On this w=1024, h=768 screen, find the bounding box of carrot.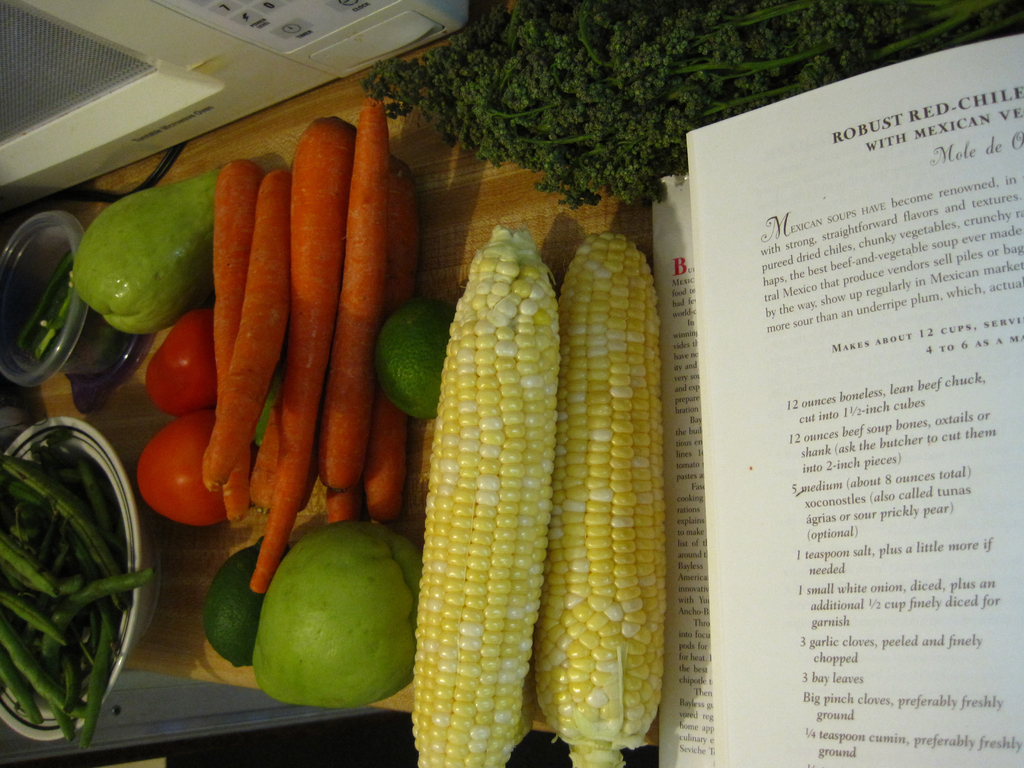
Bounding box: region(367, 156, 413, 522).
